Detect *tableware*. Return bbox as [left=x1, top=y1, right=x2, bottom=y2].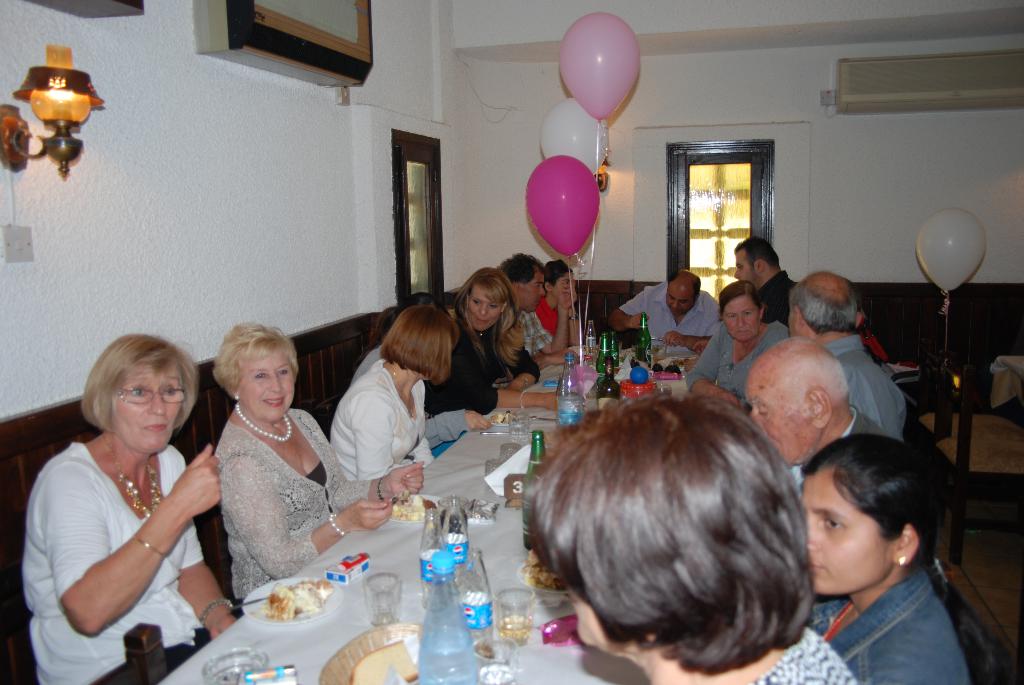
[left=389, top=491, right=445, bottom=521].
